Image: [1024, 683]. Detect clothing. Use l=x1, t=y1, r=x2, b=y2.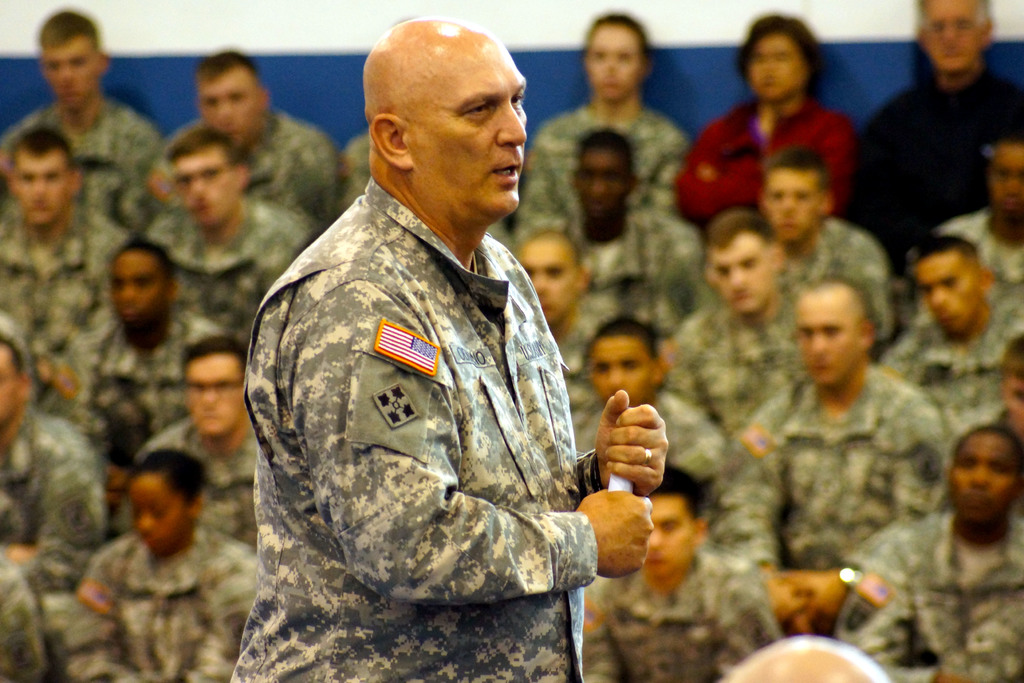
l=0, t=562, r=60, b=682.
